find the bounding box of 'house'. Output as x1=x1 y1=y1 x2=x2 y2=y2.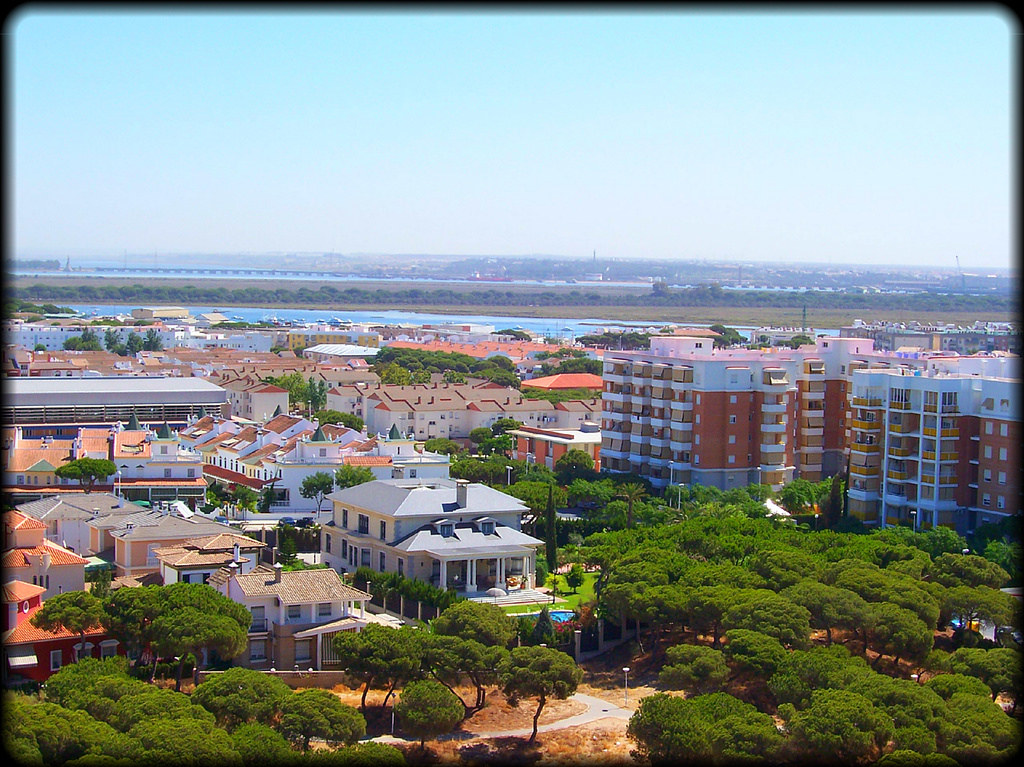
x1=377 y1=377 x2=460 y2=444.
